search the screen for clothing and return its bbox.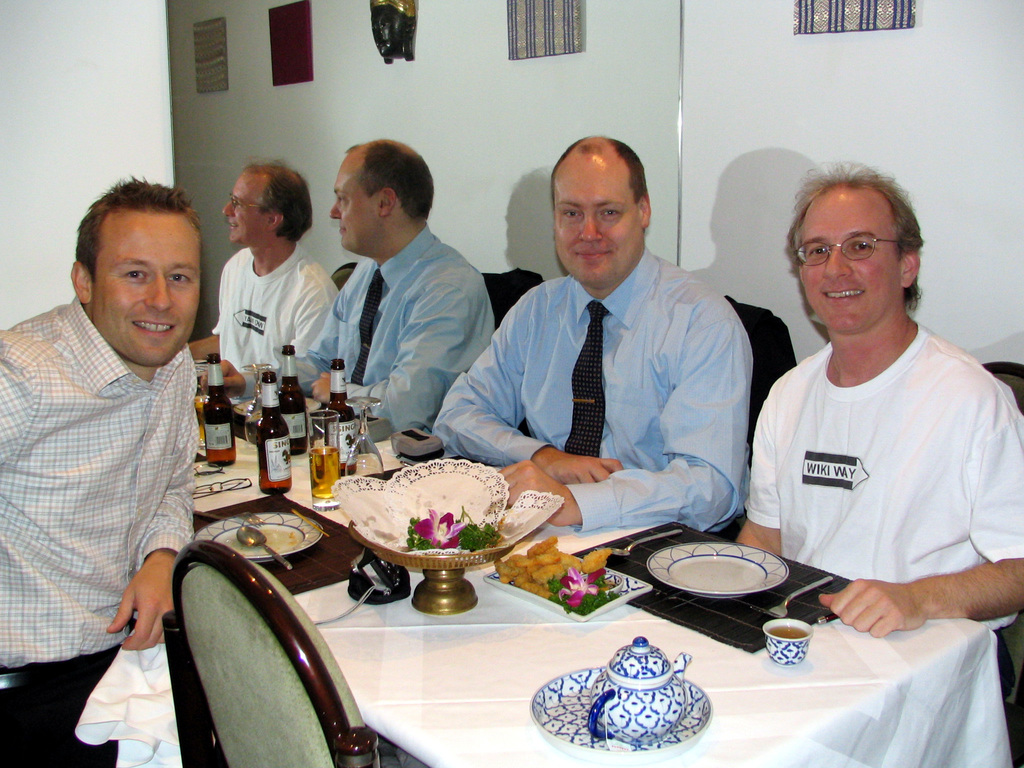
Found: box(242, 221, 496, 442).
